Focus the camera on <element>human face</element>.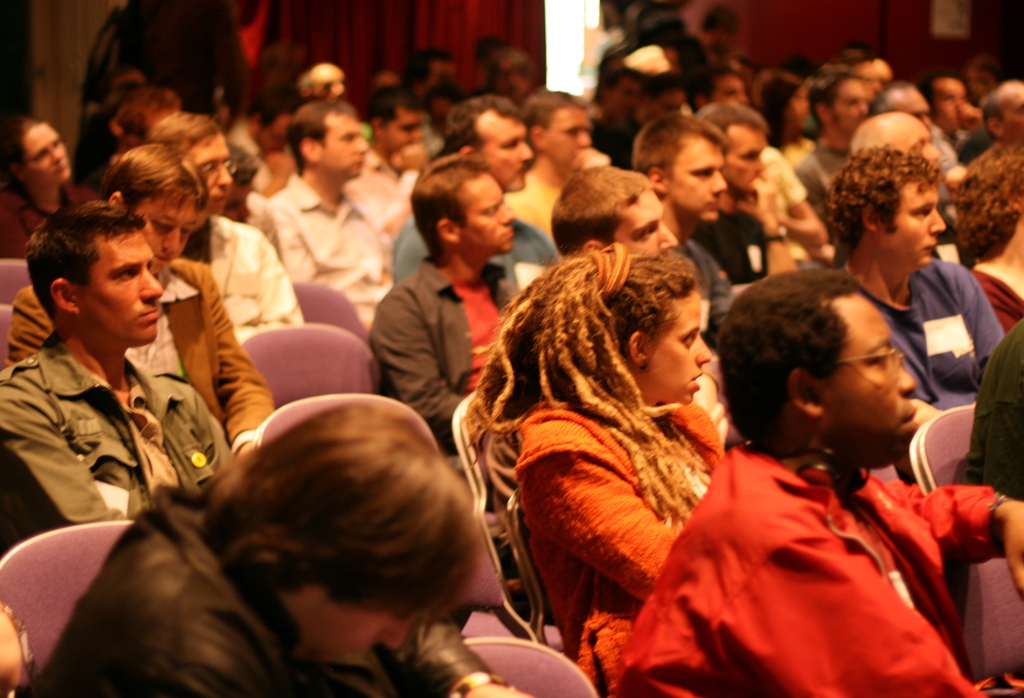
Focus region: 191, 131, 237, 210.
